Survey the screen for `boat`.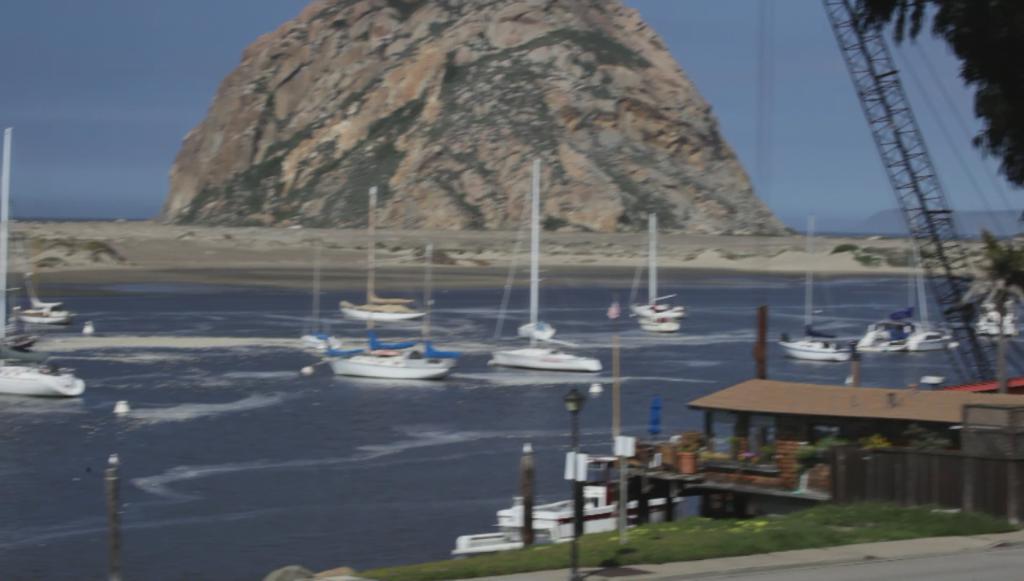
Survey found: (339, 187, 427, 325).
